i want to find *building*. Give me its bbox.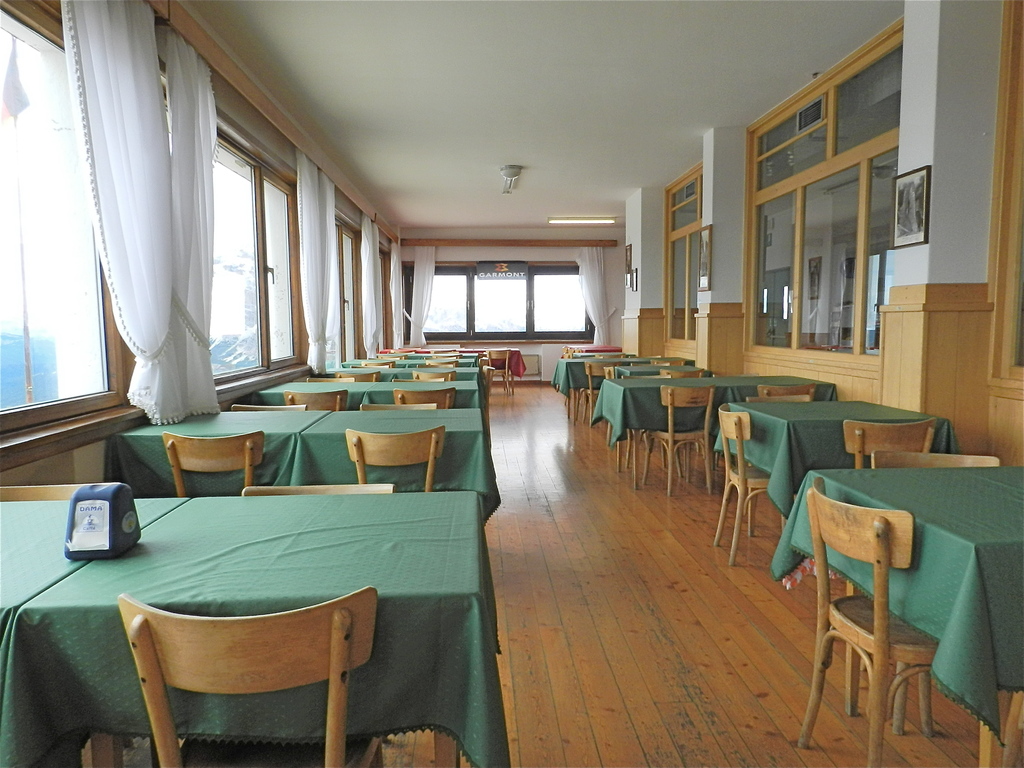
<box>0,0,1023,767</box>.
